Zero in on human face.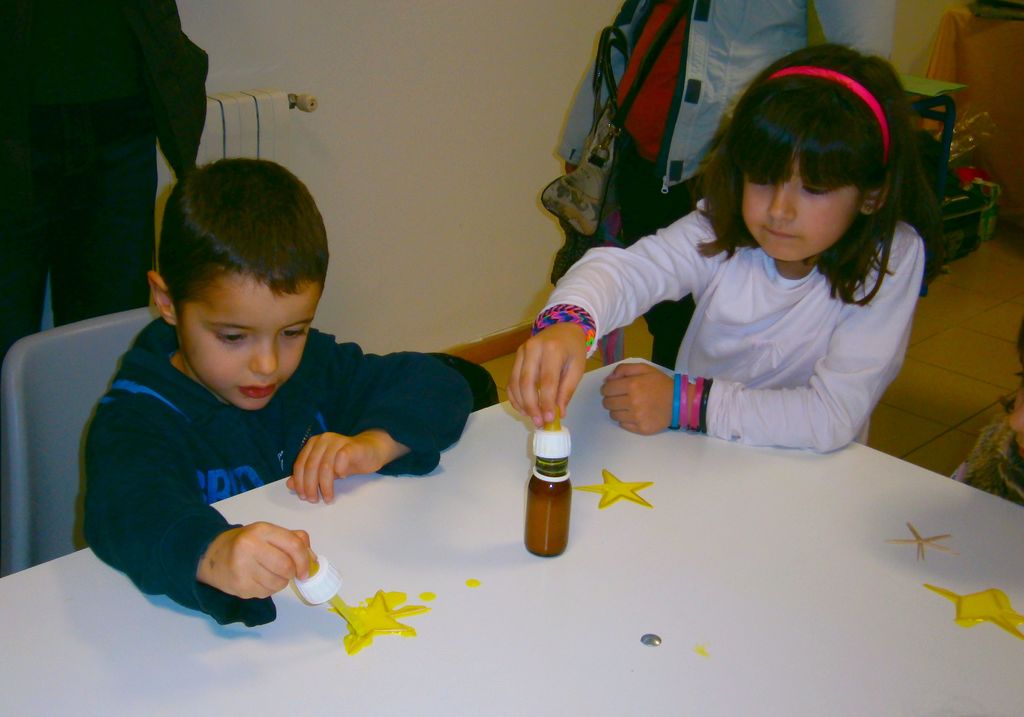
Zeroed in: {"left": 175, "top": 286, "right": 322, "bottom": 416}.
